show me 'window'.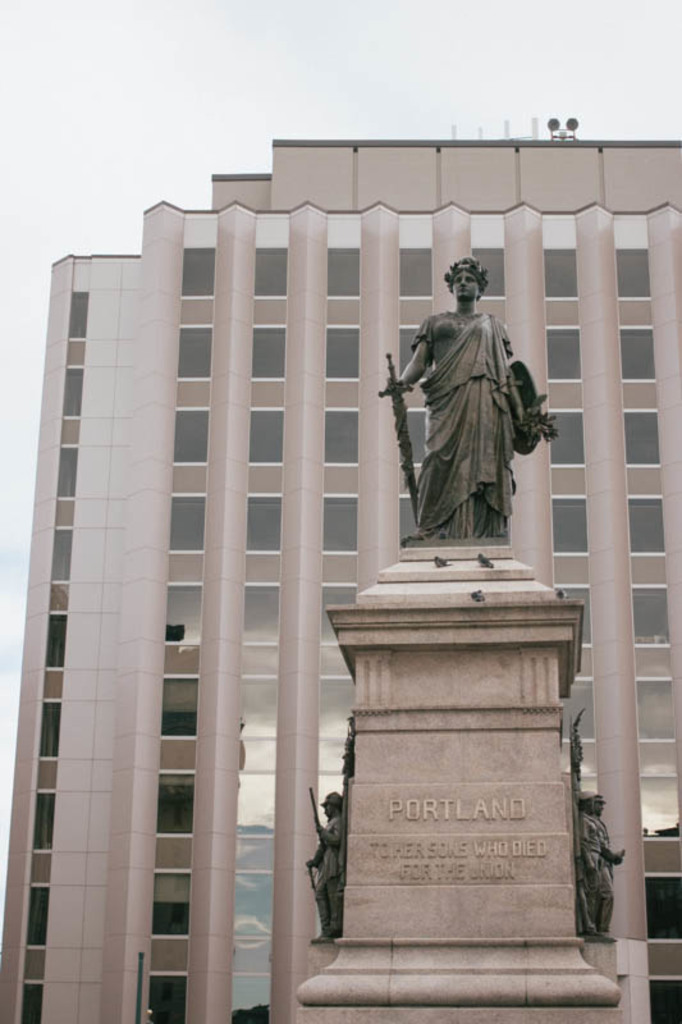
'window' is here: bbox=[22, 982, 41, 1023].
